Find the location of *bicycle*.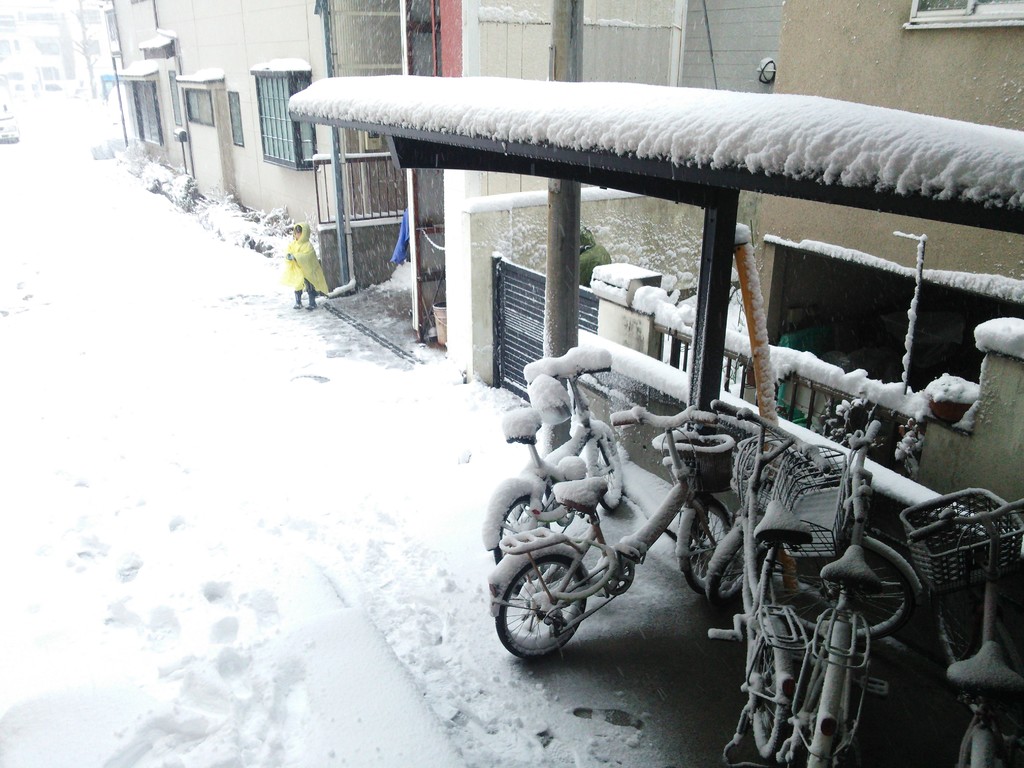
Location: <box>895,486,1023,767</box>.
